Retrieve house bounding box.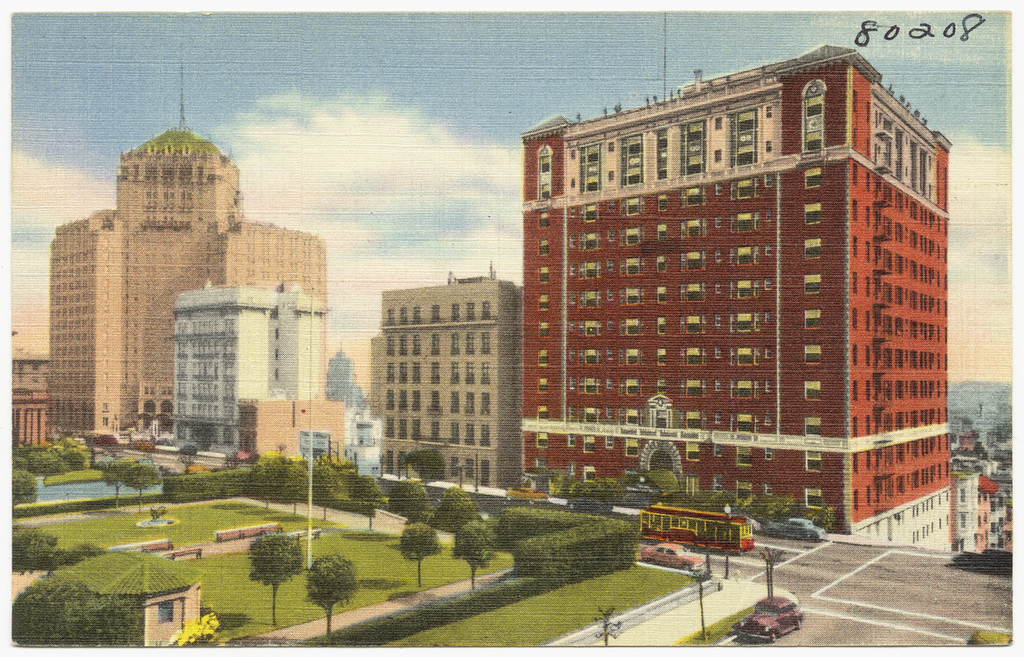
Bounding box: box=[950, 451, 1023, 572].
